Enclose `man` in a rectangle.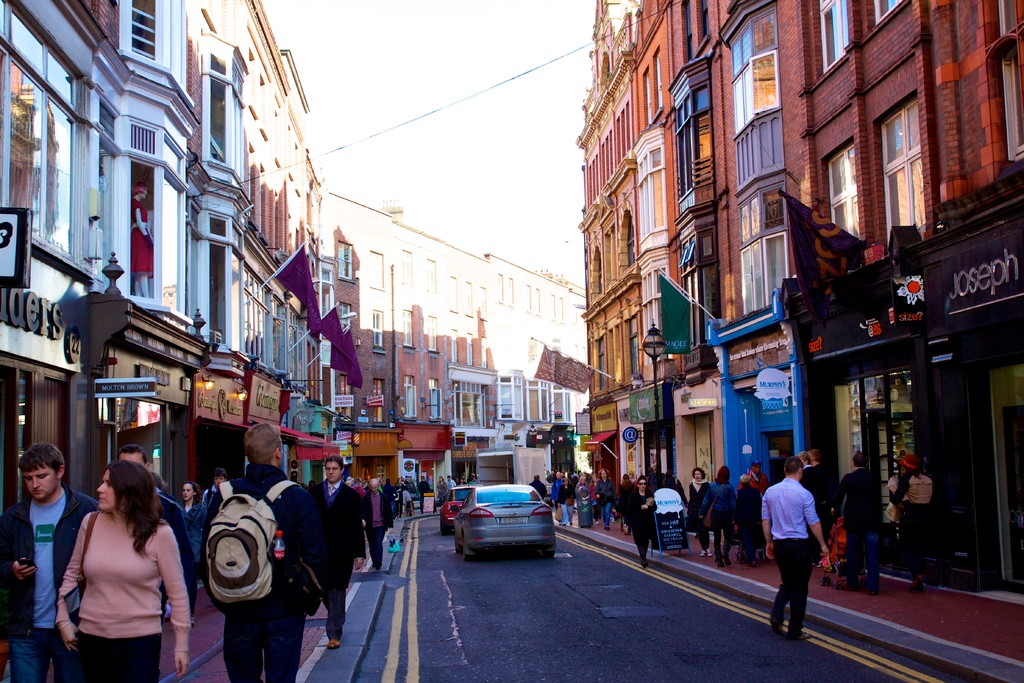
select_region(548, 468, 562, 509).
